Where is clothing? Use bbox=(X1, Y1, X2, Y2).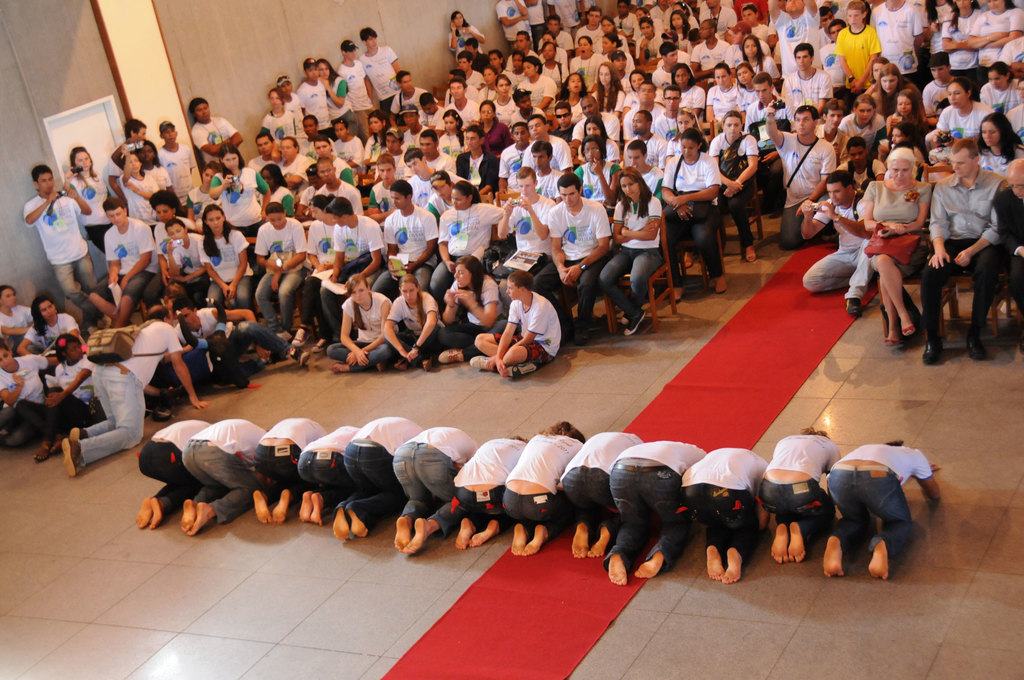
bbox=(396, 426, 478, 534).
